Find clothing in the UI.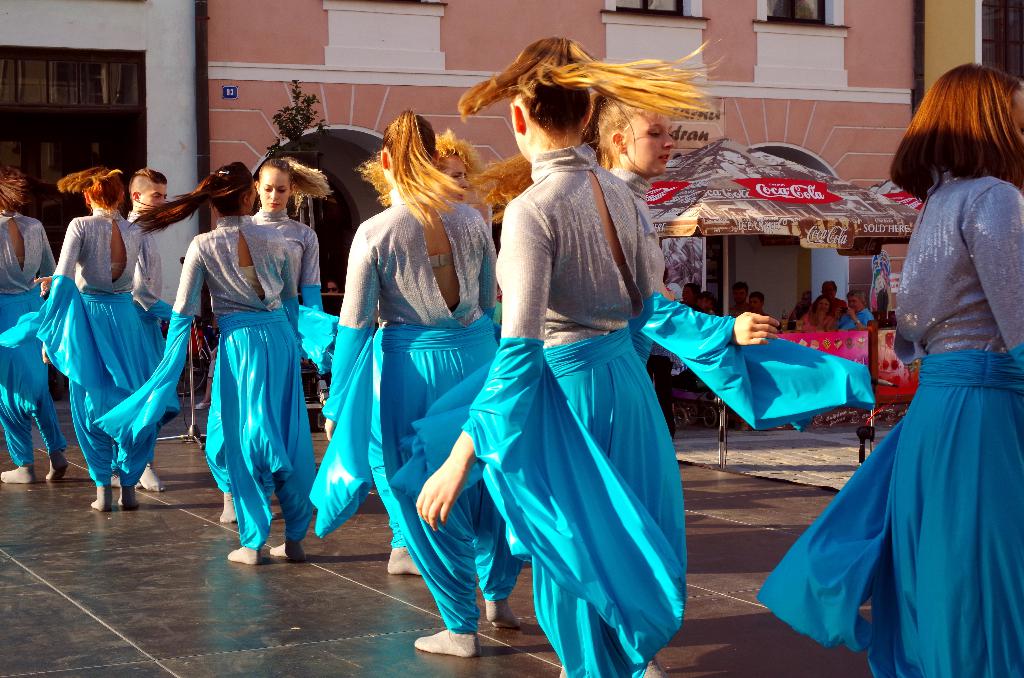
UI element at bbox(805, 310, 835, 332).
